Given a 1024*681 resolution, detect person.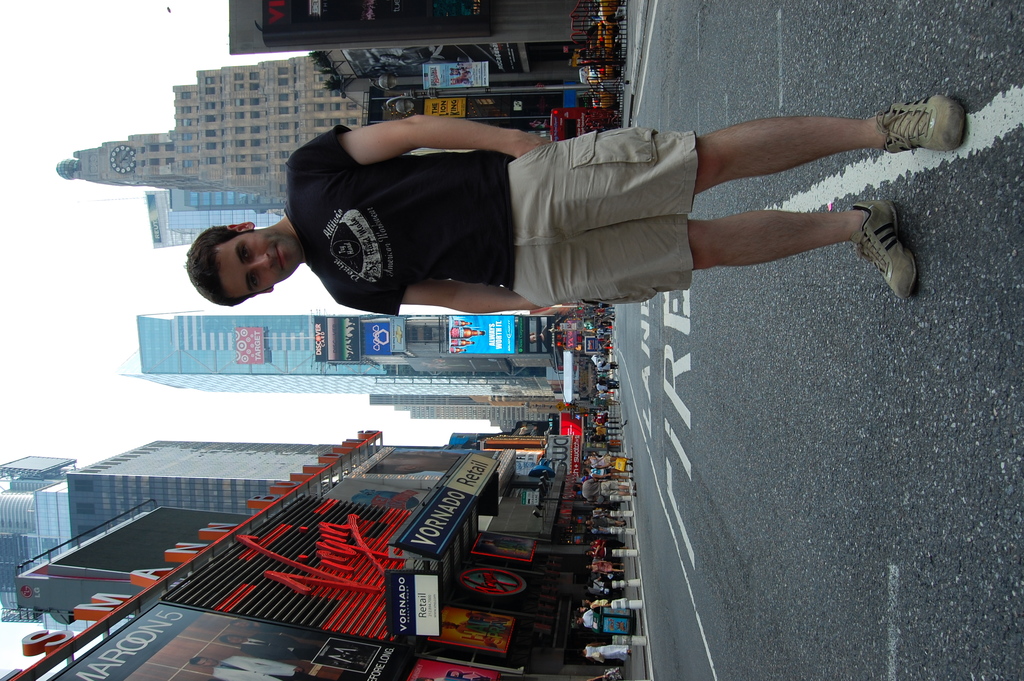
box=[186, 96, 968, 315].
